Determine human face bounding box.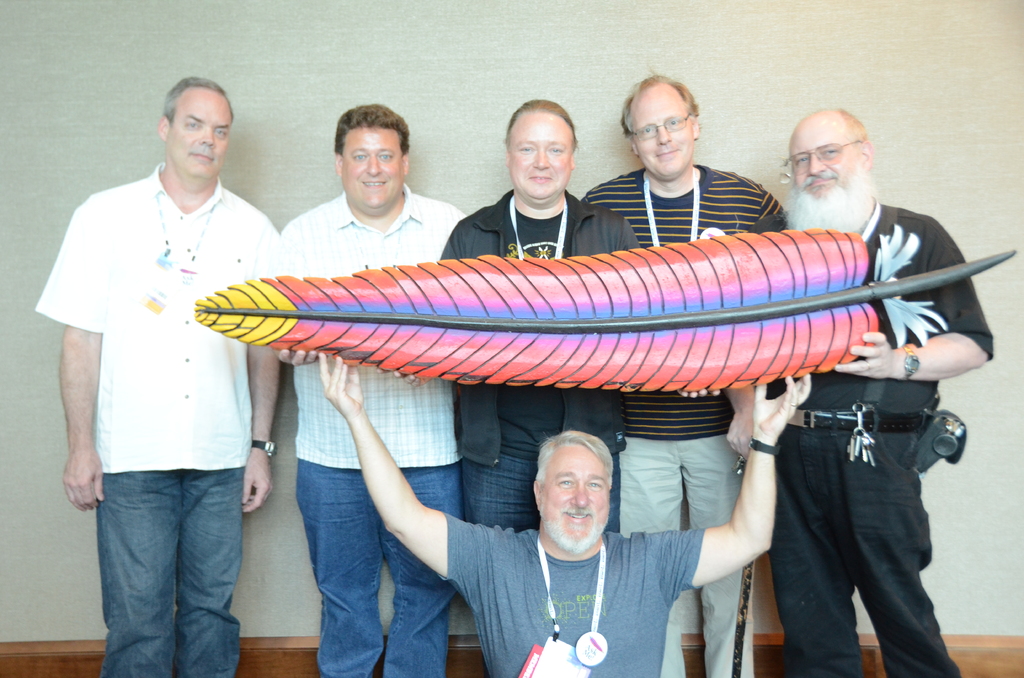
Determined: detection(508, 113, 573, 200).
